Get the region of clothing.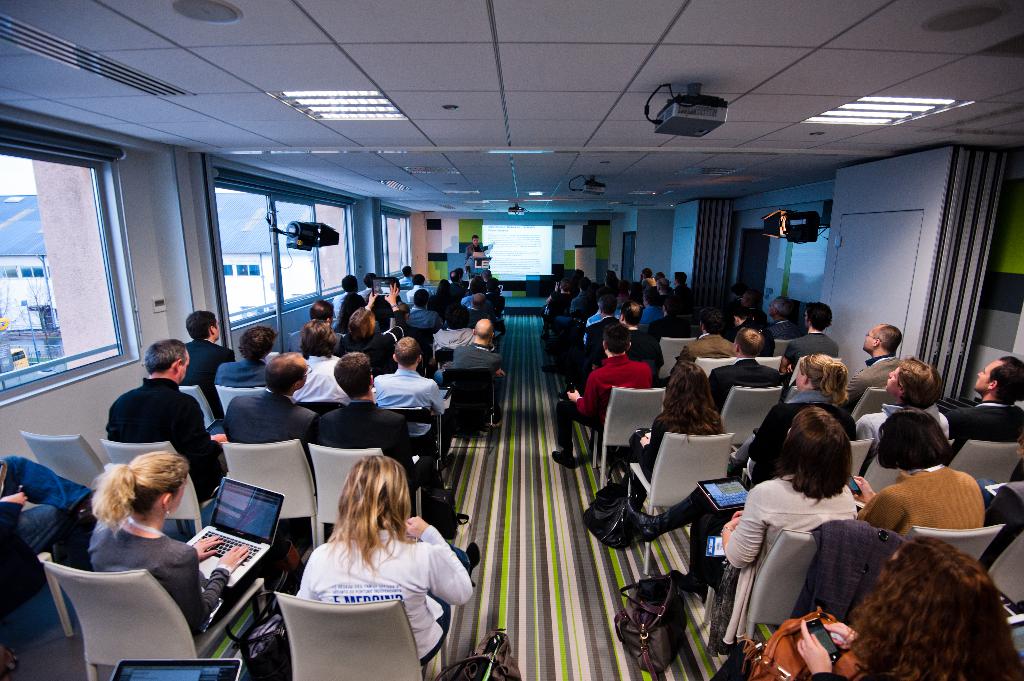
(591, 312, 627, 342).
